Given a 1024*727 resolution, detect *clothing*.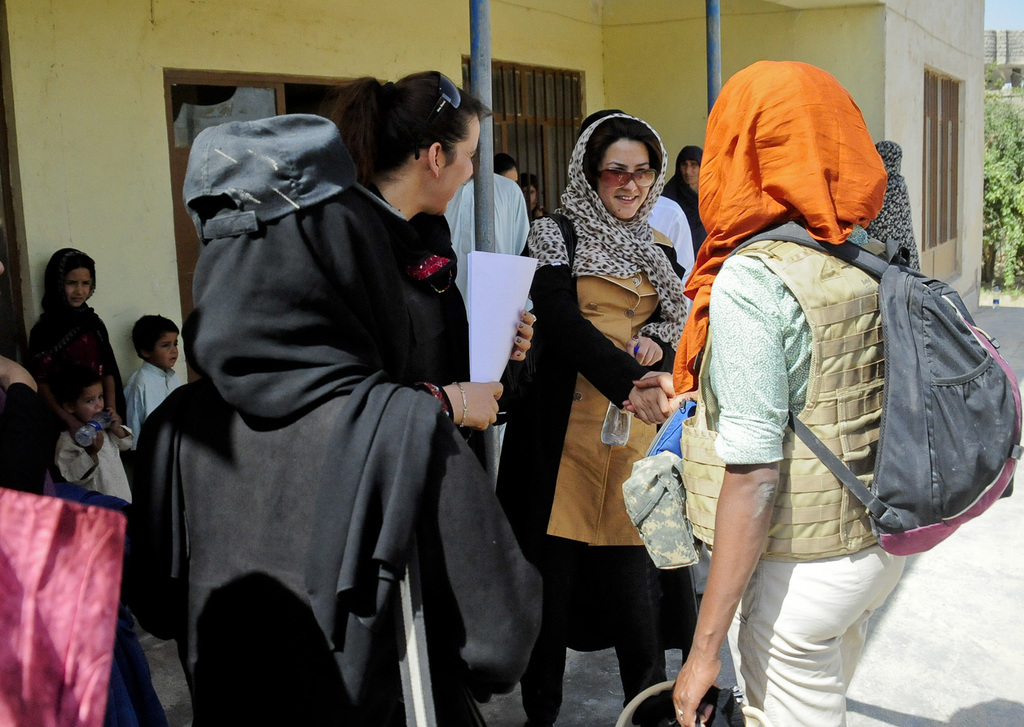
[0,366,171,726].
